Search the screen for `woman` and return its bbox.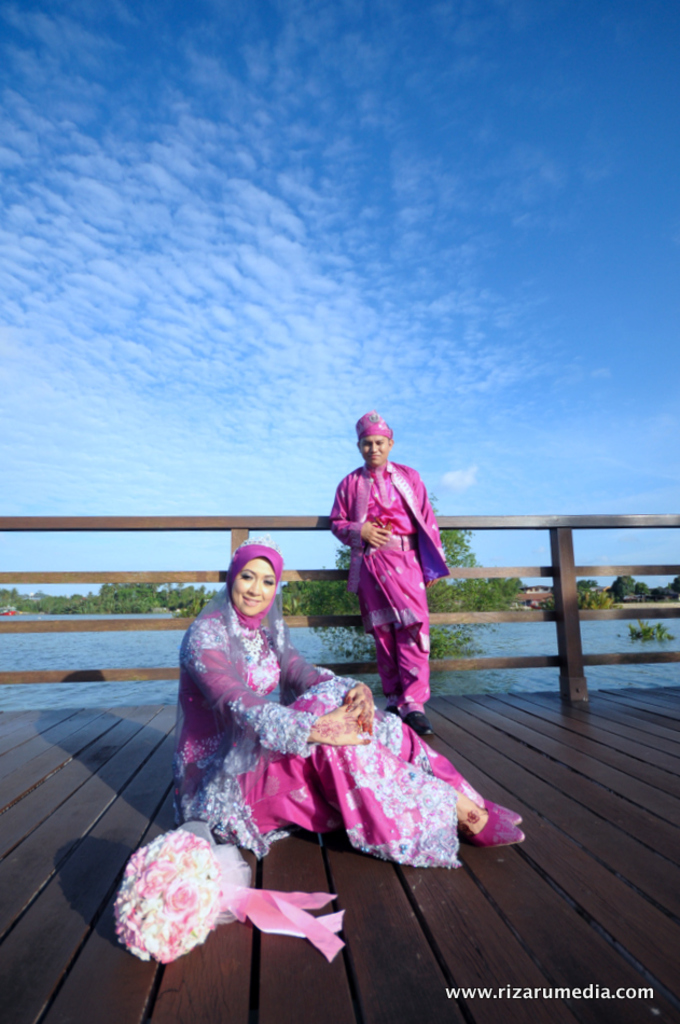
Found: region(155, 545, 532, 878).
